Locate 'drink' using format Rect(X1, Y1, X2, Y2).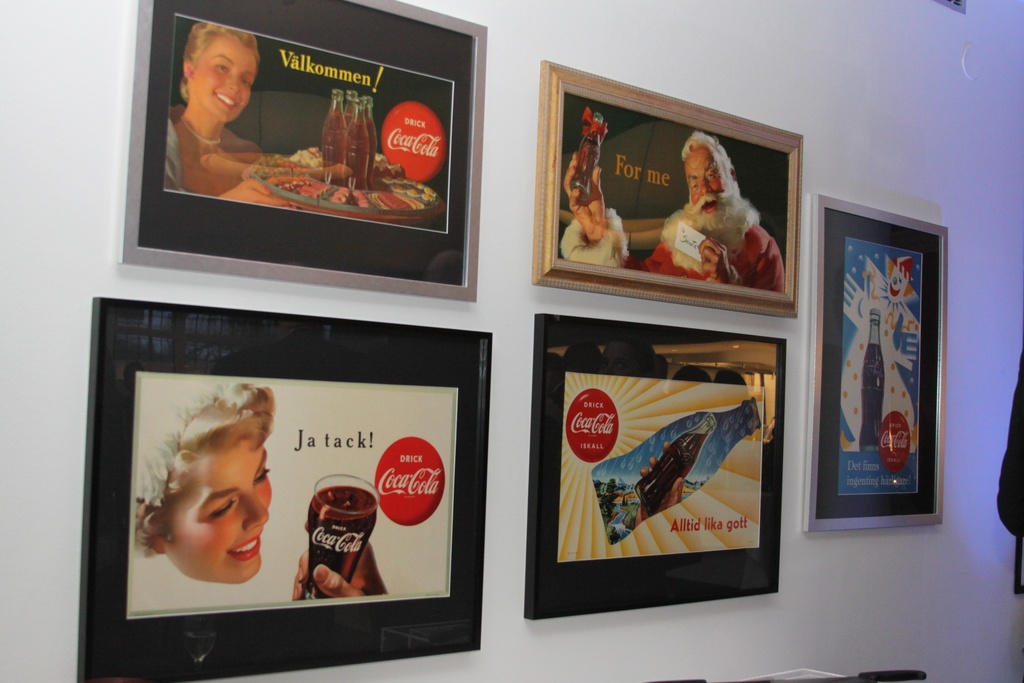
Rect(351, 120, 374, 191).
